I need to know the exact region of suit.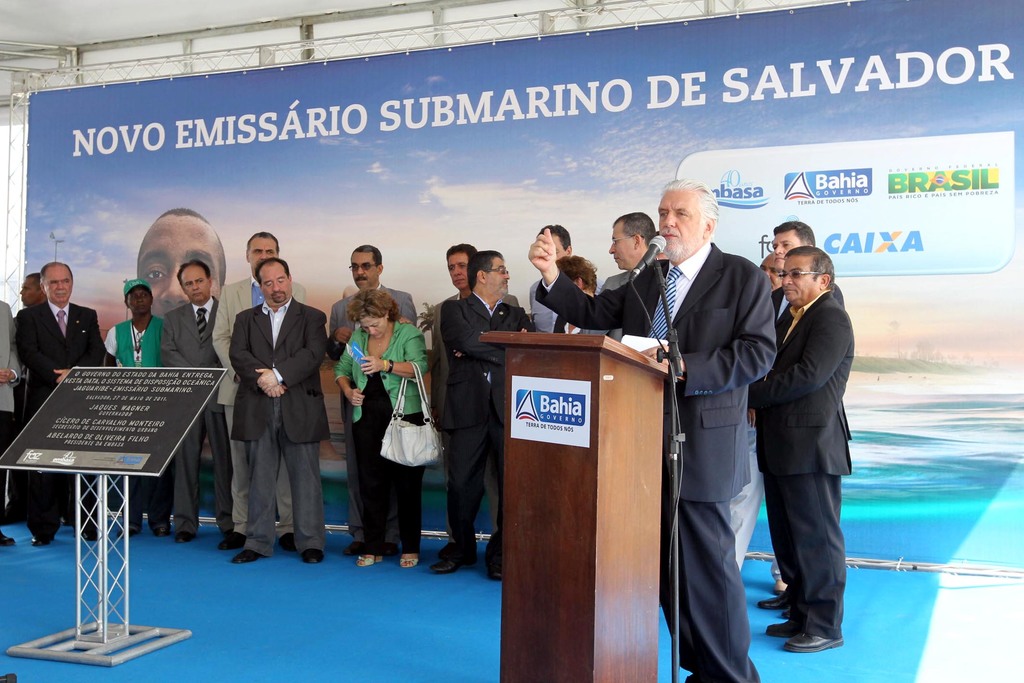
Region: (left=428, top=292, right=518, bottom=545).
